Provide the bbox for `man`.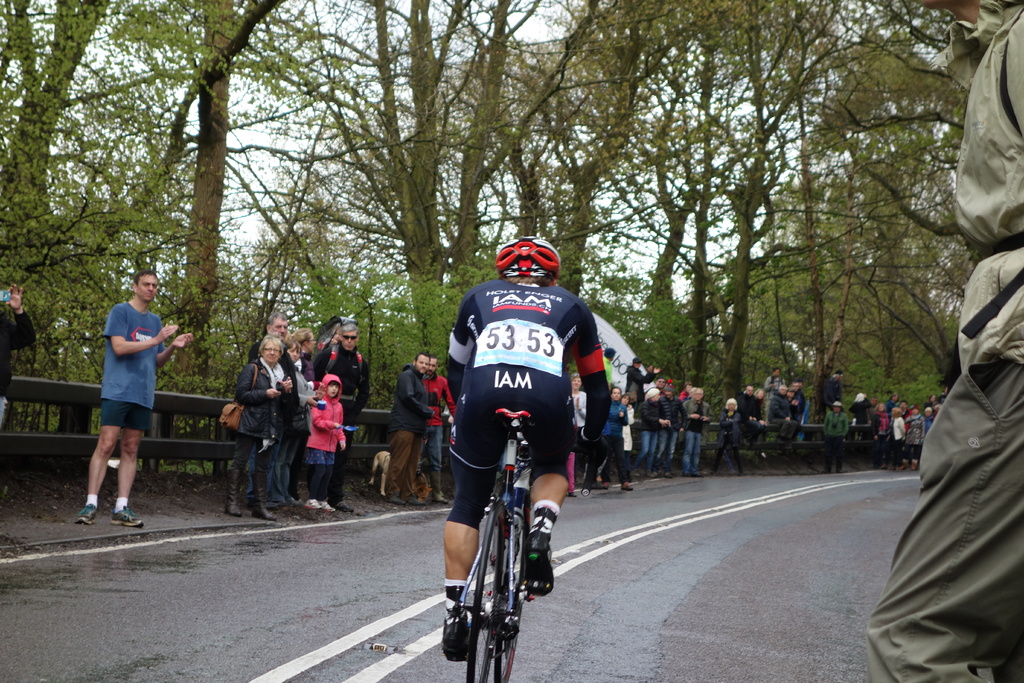
(596,389,630,483).
